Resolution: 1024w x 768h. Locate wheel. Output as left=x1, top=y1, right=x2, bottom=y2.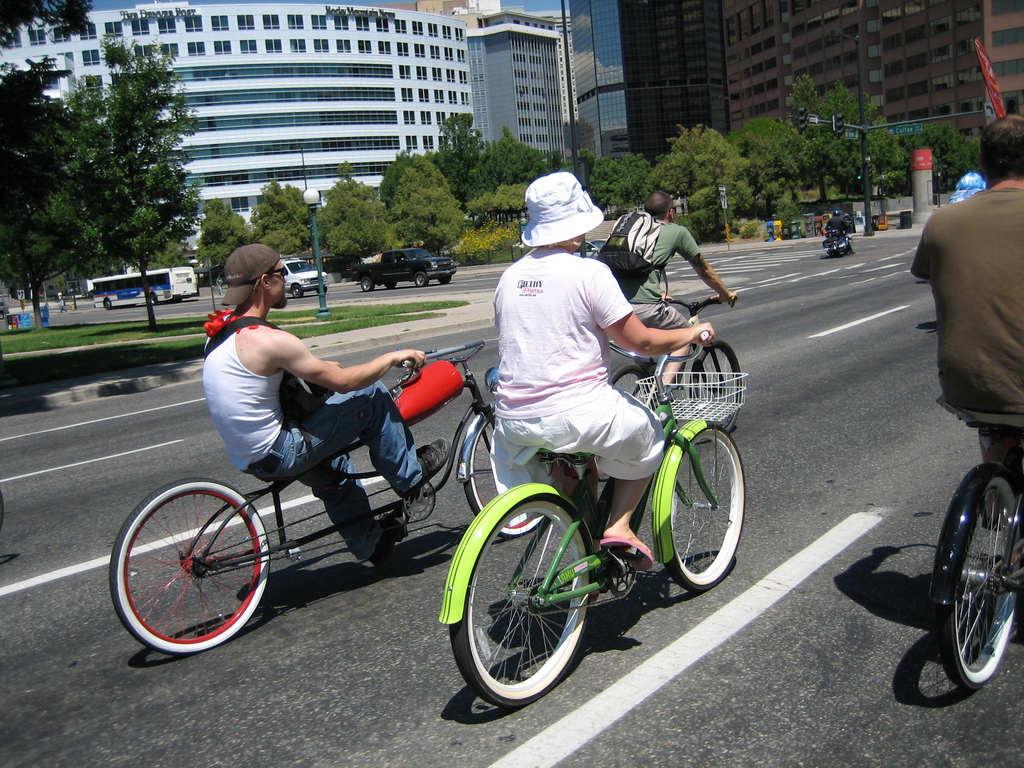
left=454, top=499, right=596, bottom=712.
